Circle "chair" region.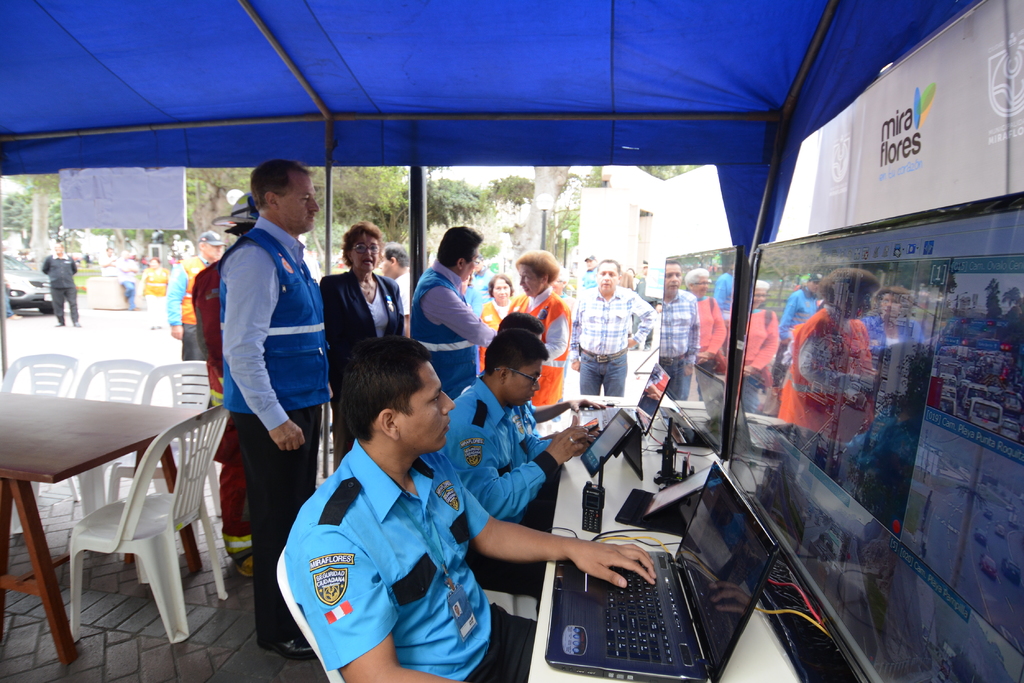
Region: detection(47, 357, 164, 550).
